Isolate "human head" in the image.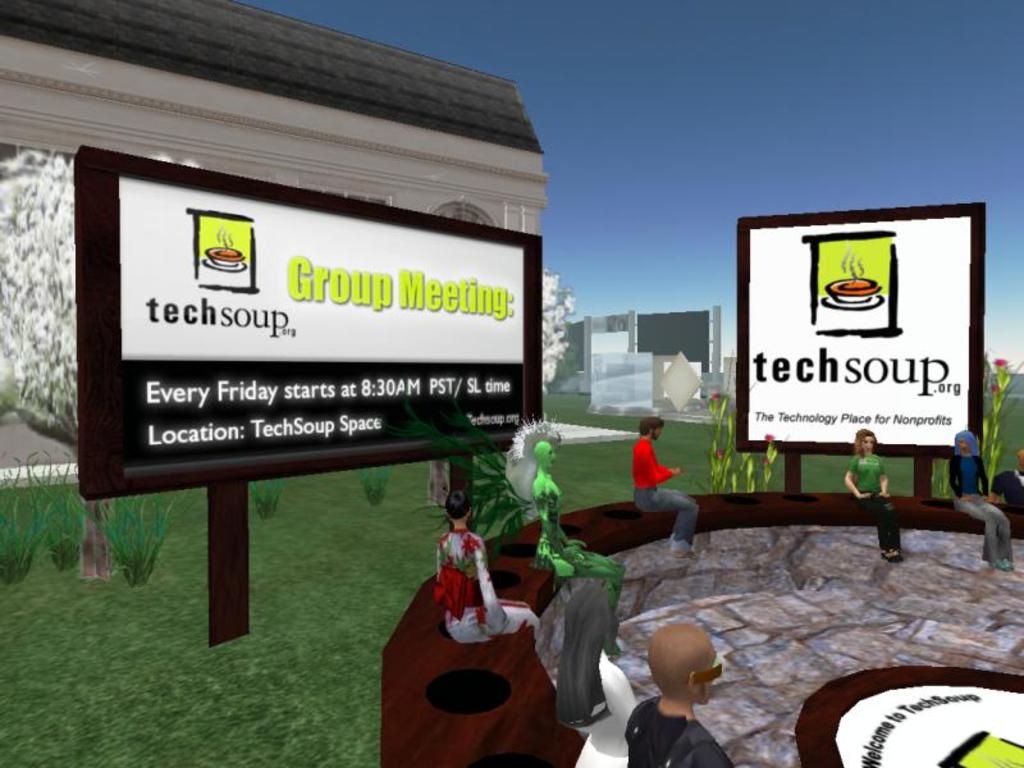
Isolated region: bbox=(955, 430, 977, 460).
